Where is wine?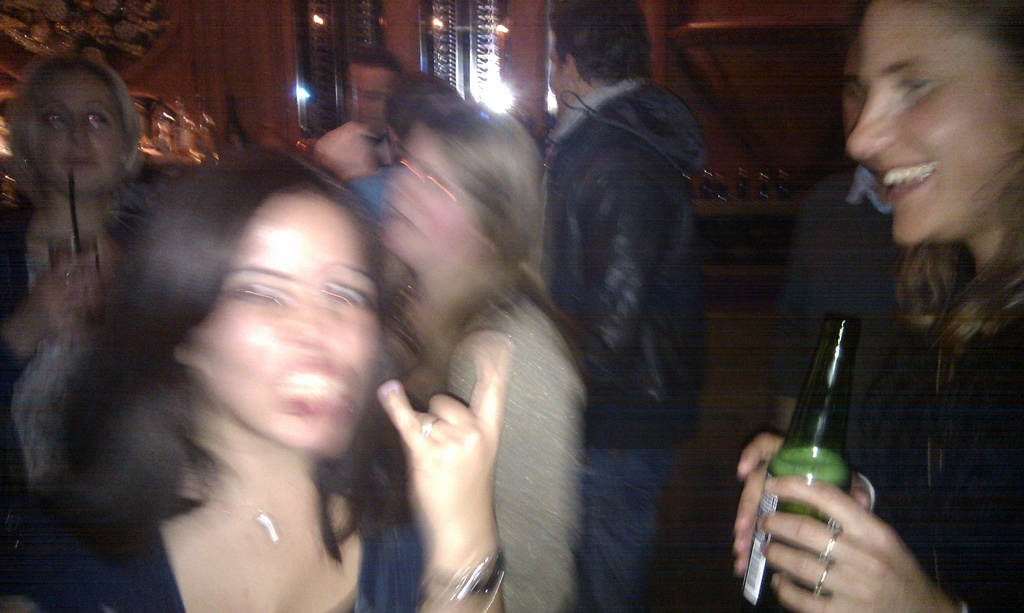
box(224, 96, 252, 148).
